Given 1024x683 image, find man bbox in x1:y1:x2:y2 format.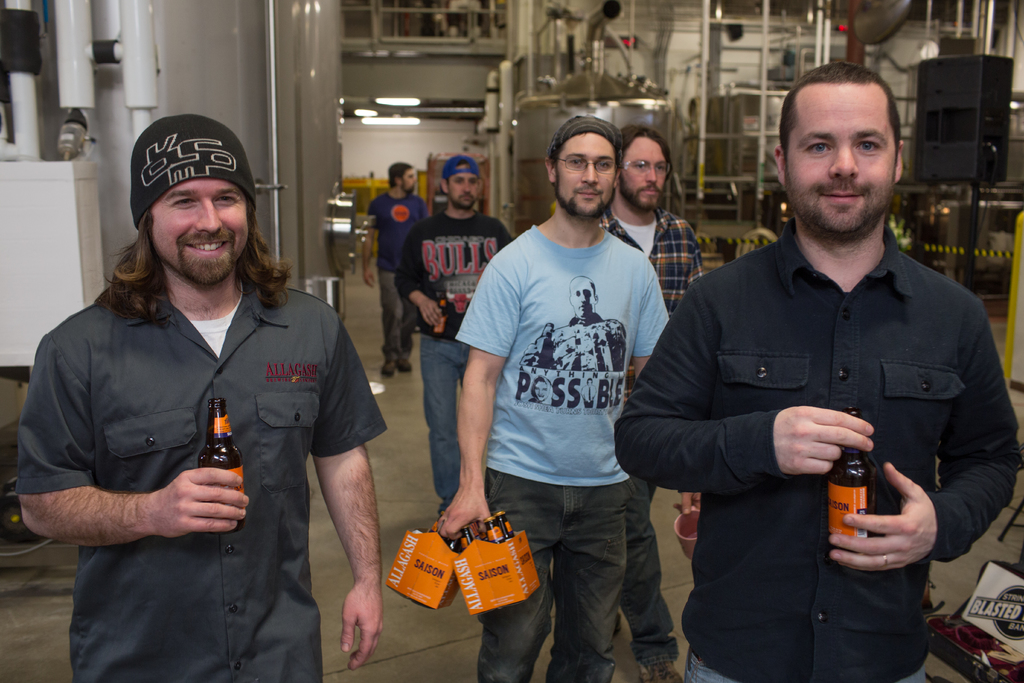
8:111:385:682.
